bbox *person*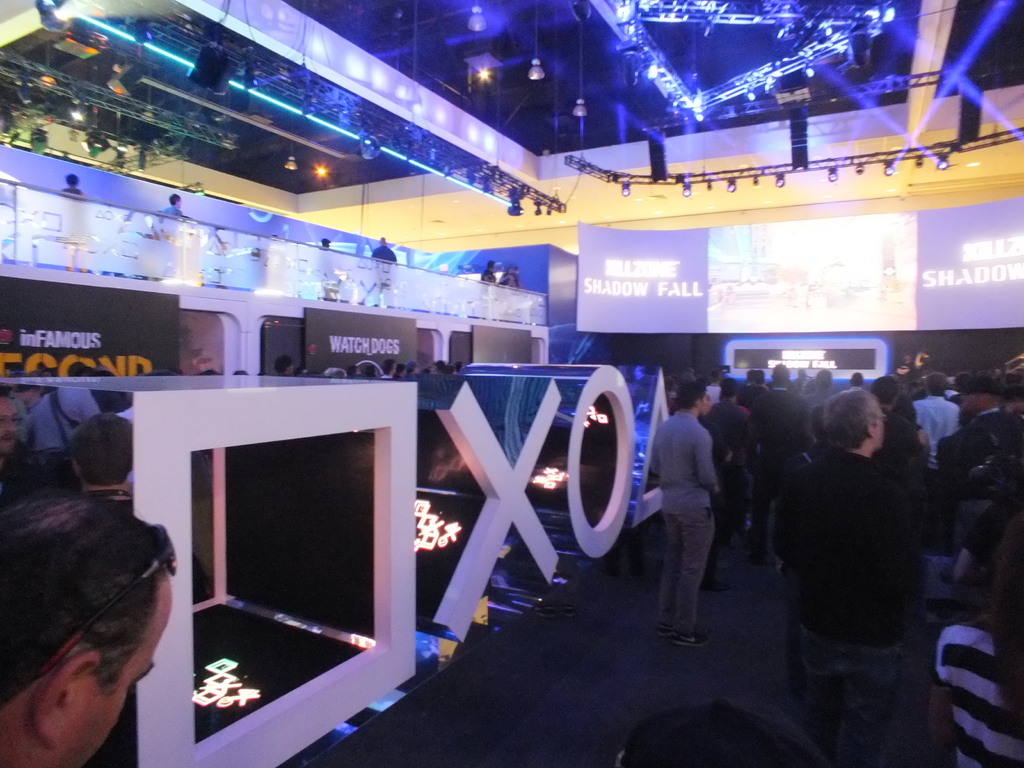
<region>645, 380, 724, 649</region>
